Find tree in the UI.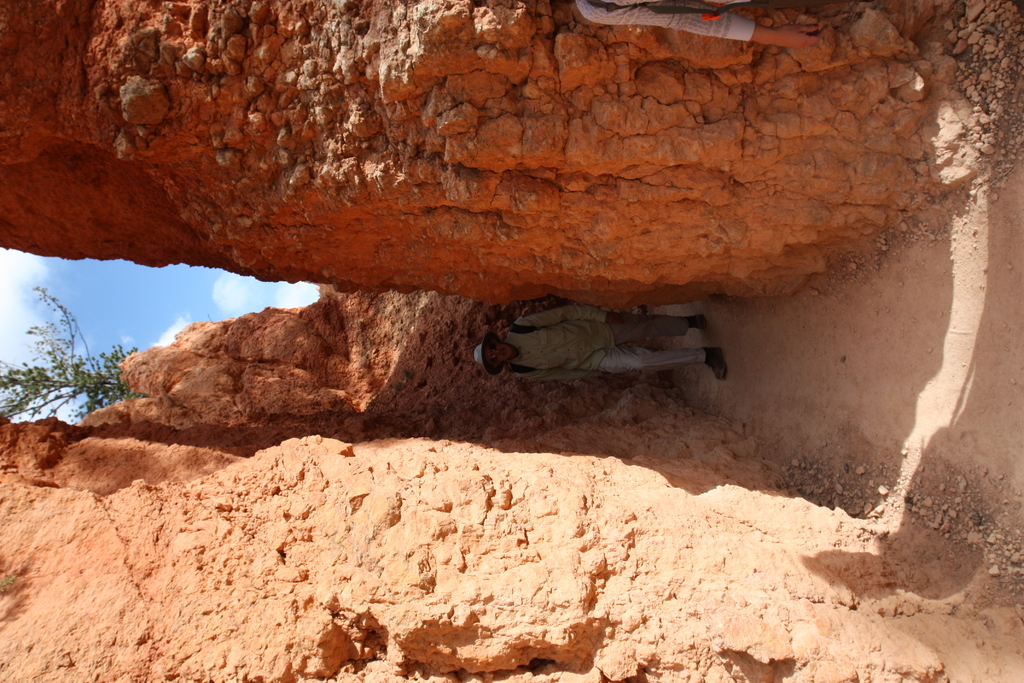
UI element at [0,285,140,425].
